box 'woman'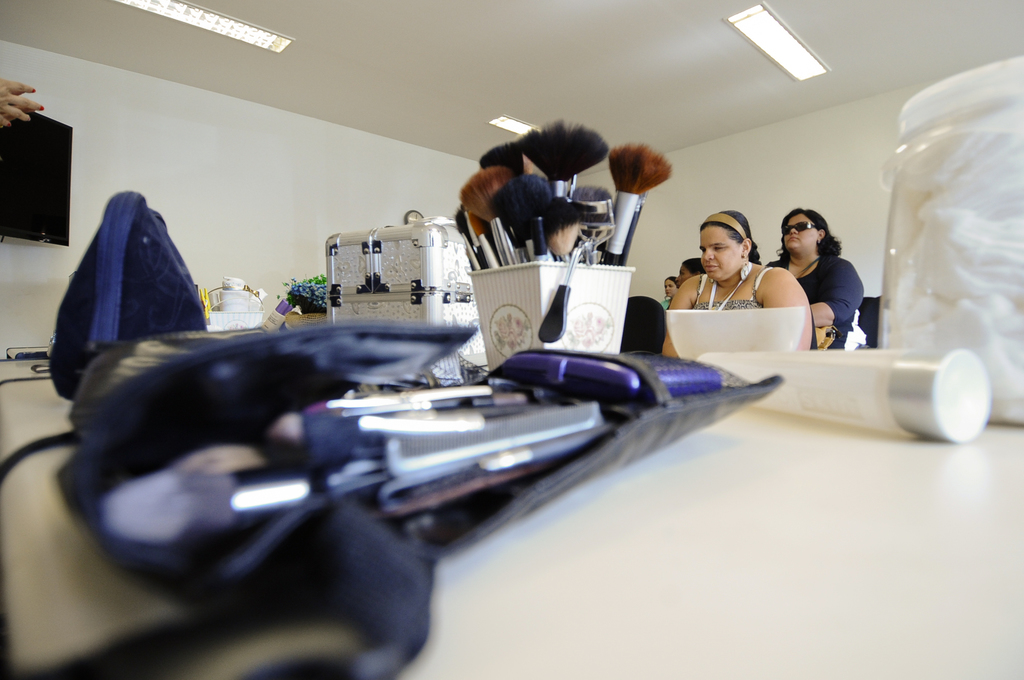
l=756, t=193, r=867, b=339
